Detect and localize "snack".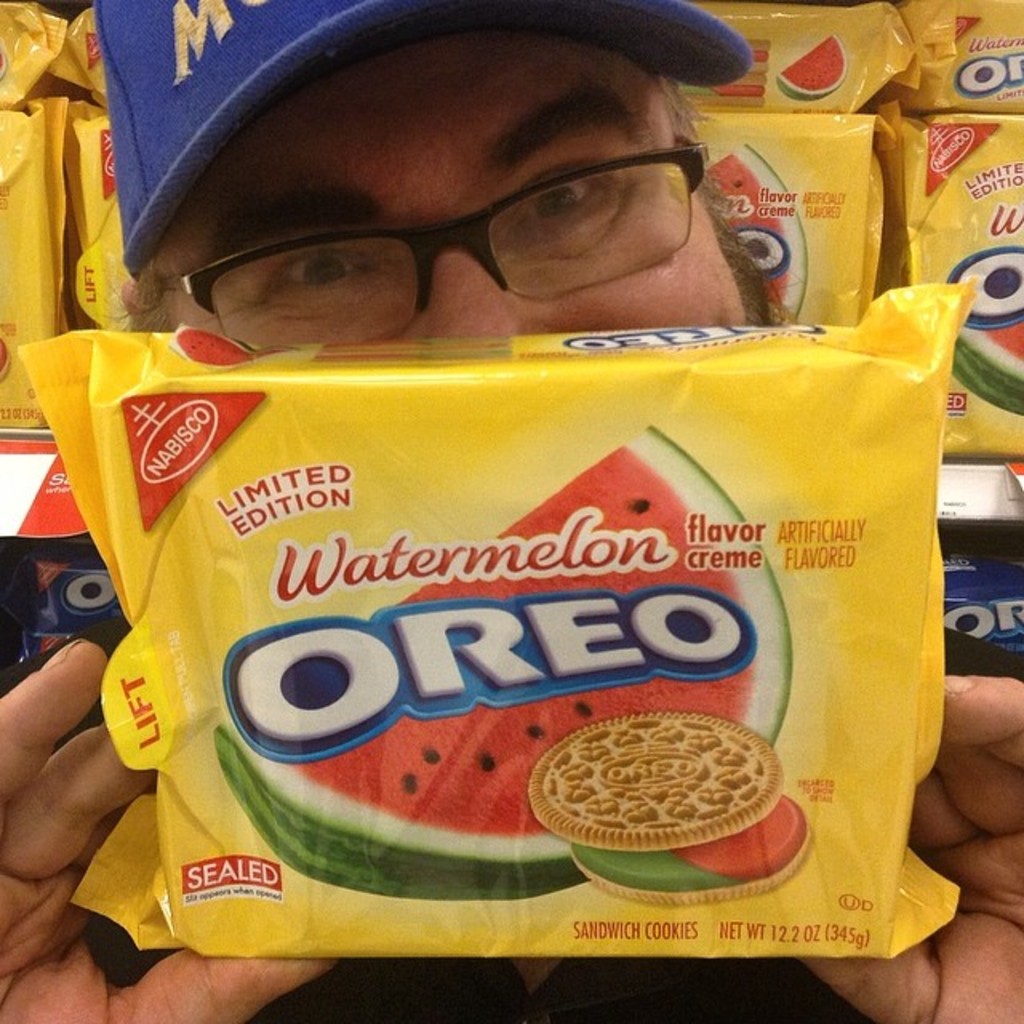
Localized at l=678, t=40, r=768, b=106.
